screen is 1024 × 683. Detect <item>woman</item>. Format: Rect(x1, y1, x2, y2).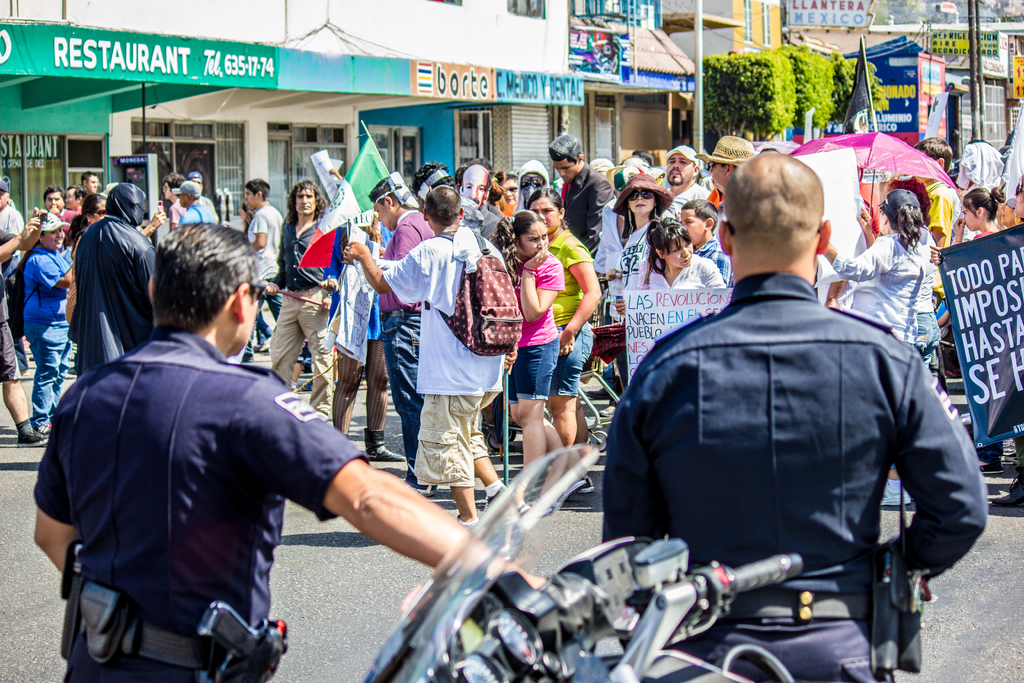
Rect(515, 189, 612, 464).
